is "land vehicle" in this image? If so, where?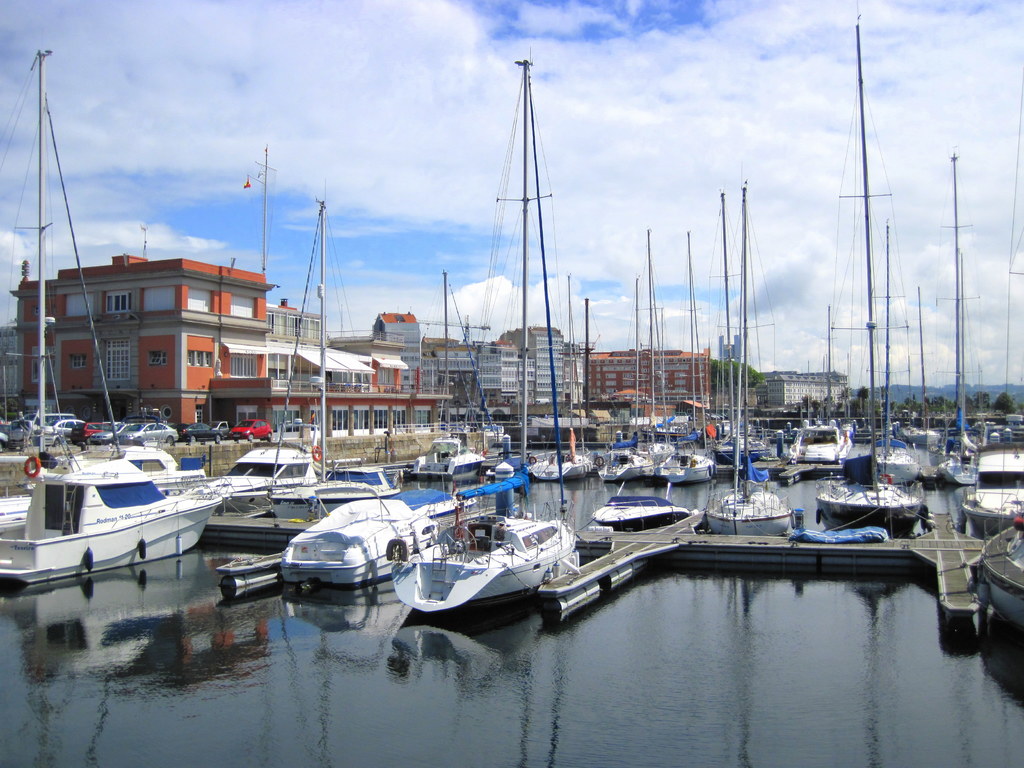
Yes, at bbox(122, 419, 179, 444).
